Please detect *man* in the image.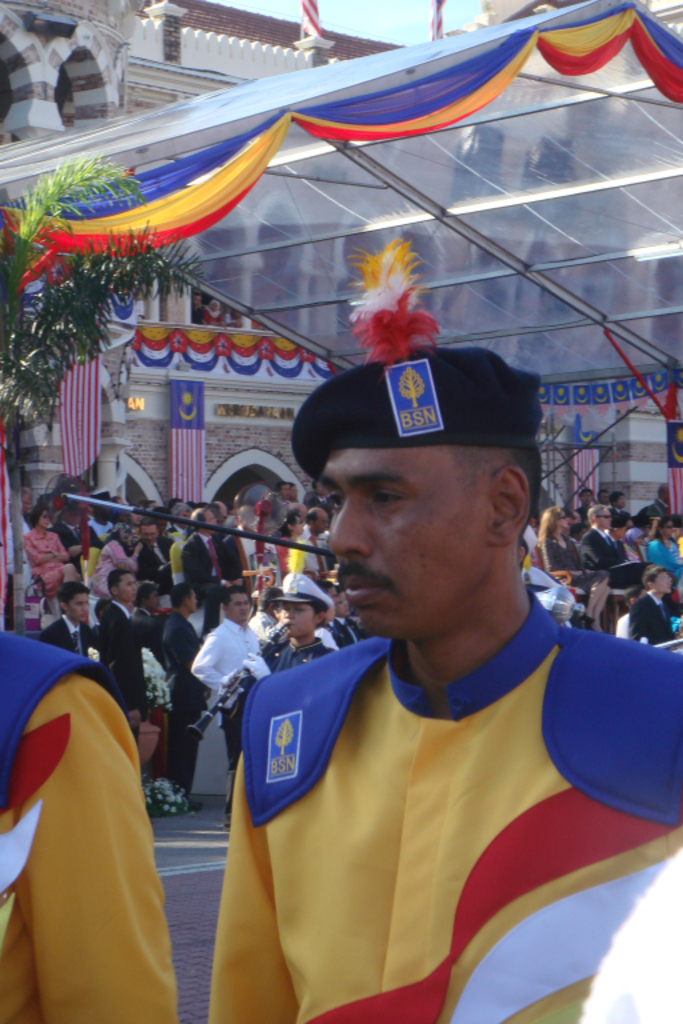
region(133, 523, 177, 589).
